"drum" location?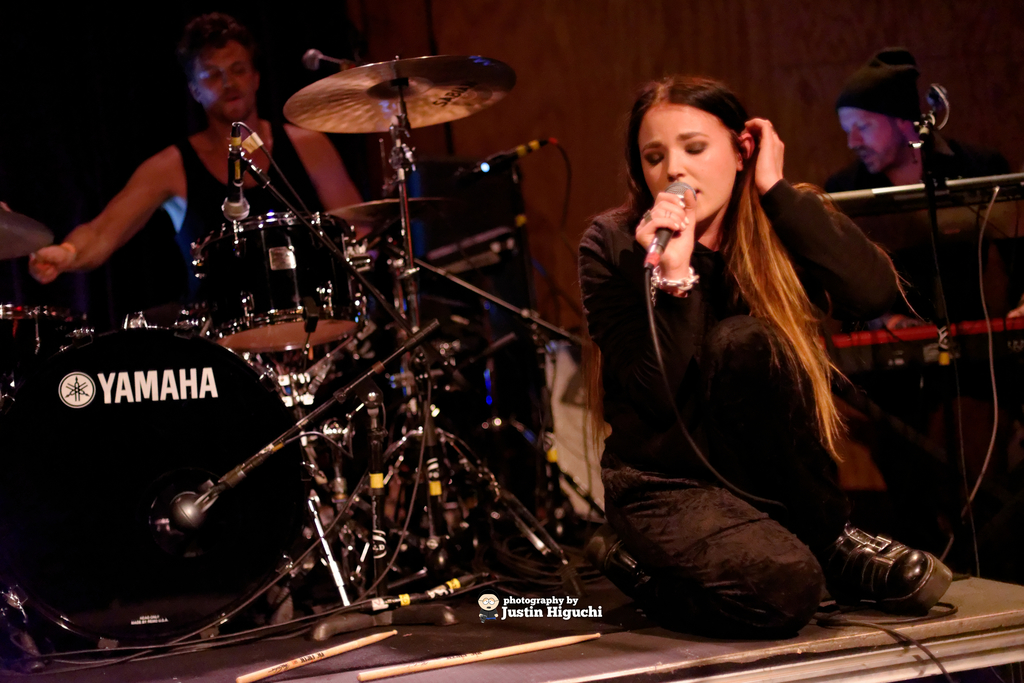
bbox=[191, 206, 364, 357]
